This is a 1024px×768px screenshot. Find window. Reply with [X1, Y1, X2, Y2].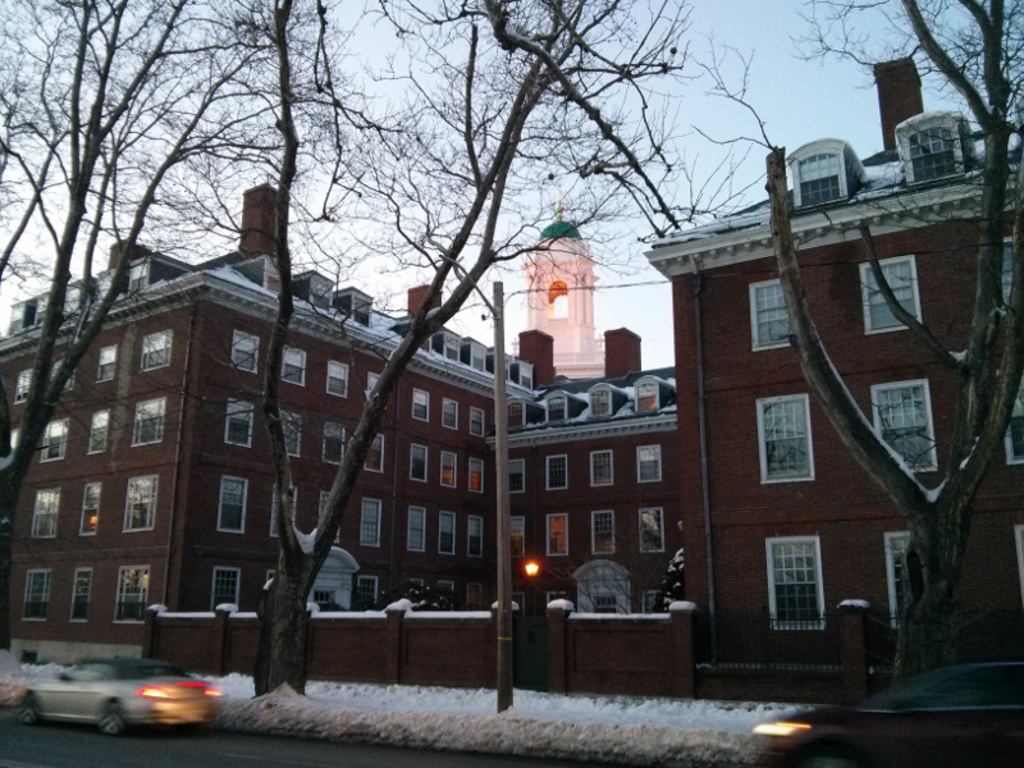
[412, 387, 433, 428].
